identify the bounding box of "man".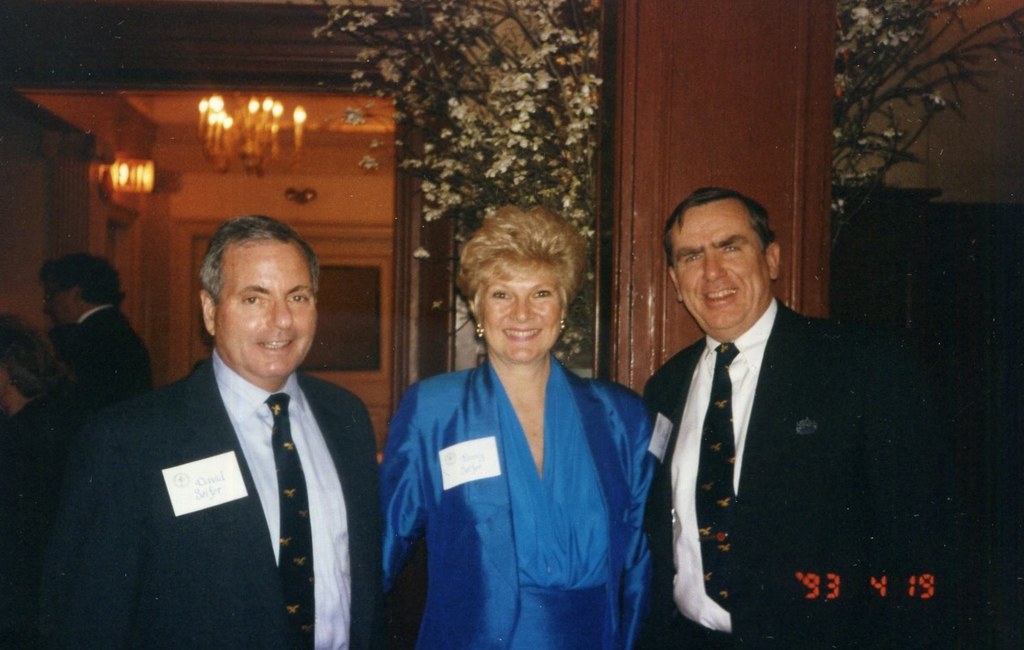
left=42, top=215, right=383, bottom=649.
